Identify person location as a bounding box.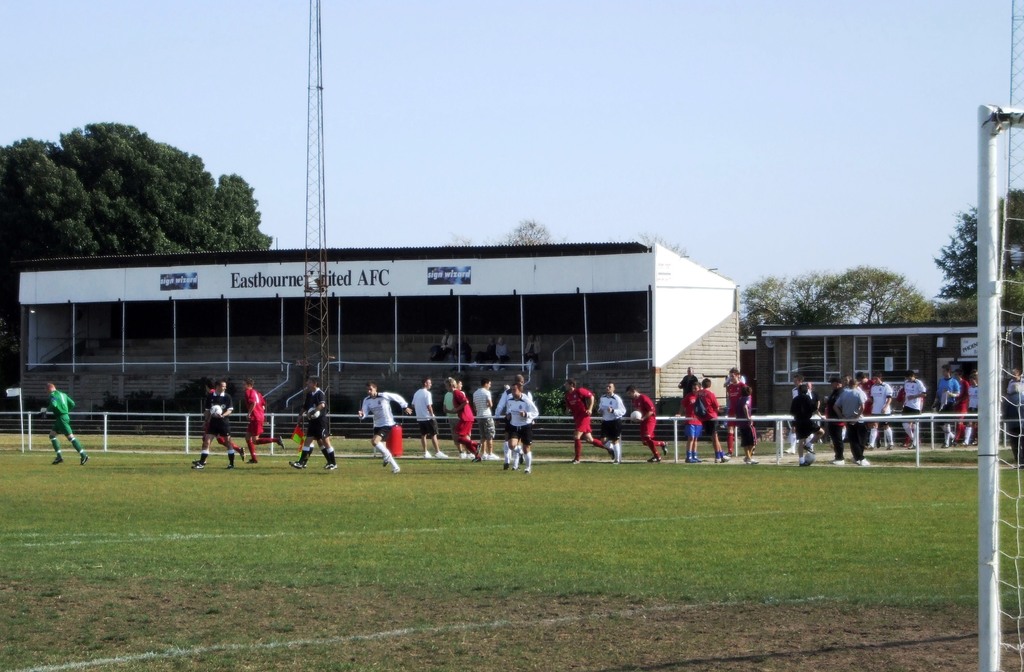
region(472, 382, 495, 462).
